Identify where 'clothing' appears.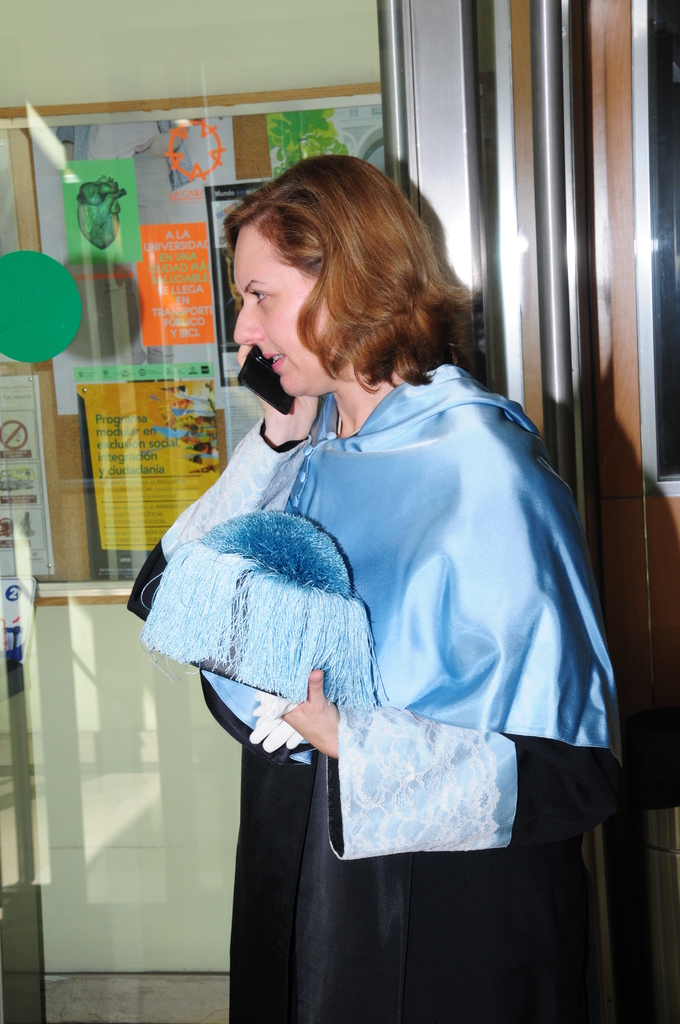
Appears at [167,302,599,995].
